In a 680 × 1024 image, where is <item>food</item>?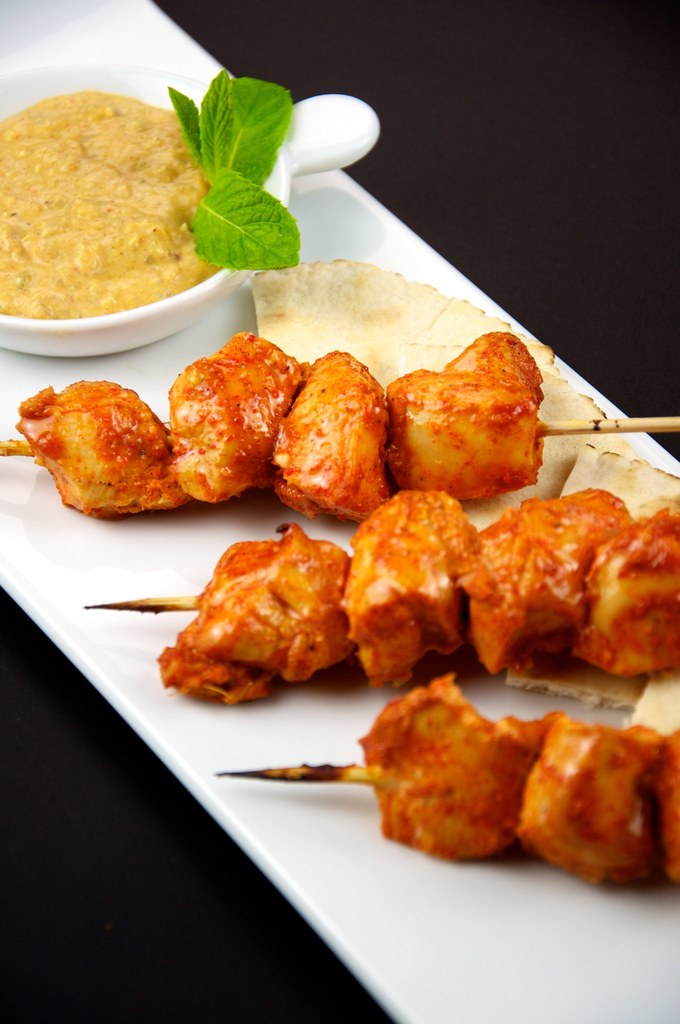
box(0, 87, 241, 321).
